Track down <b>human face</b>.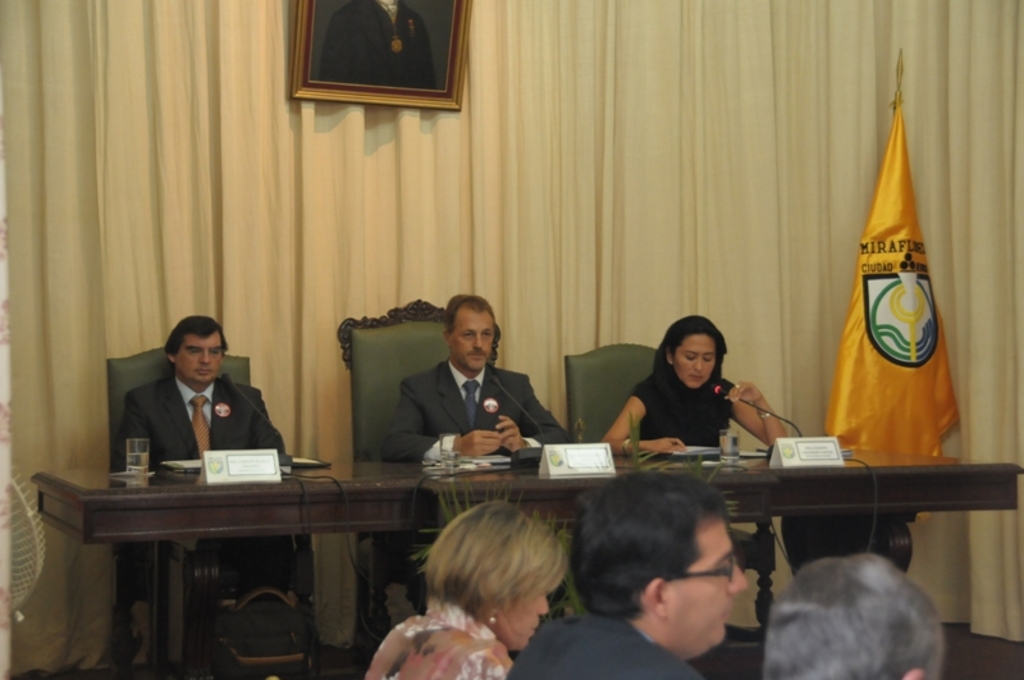
Tracked to 673/332/719/391.
